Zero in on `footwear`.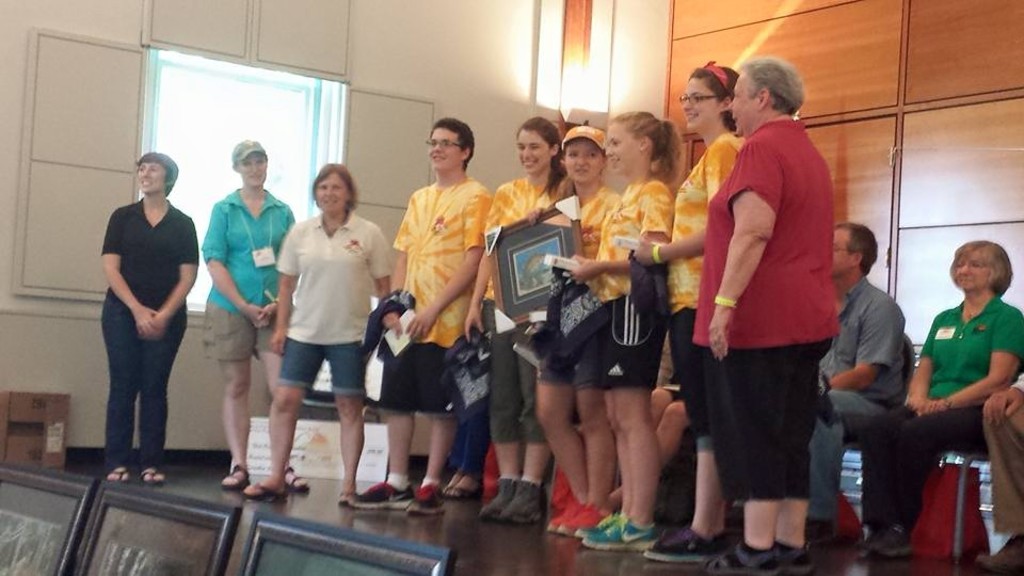
Zeroed in: 559, 502, 608, 541.
